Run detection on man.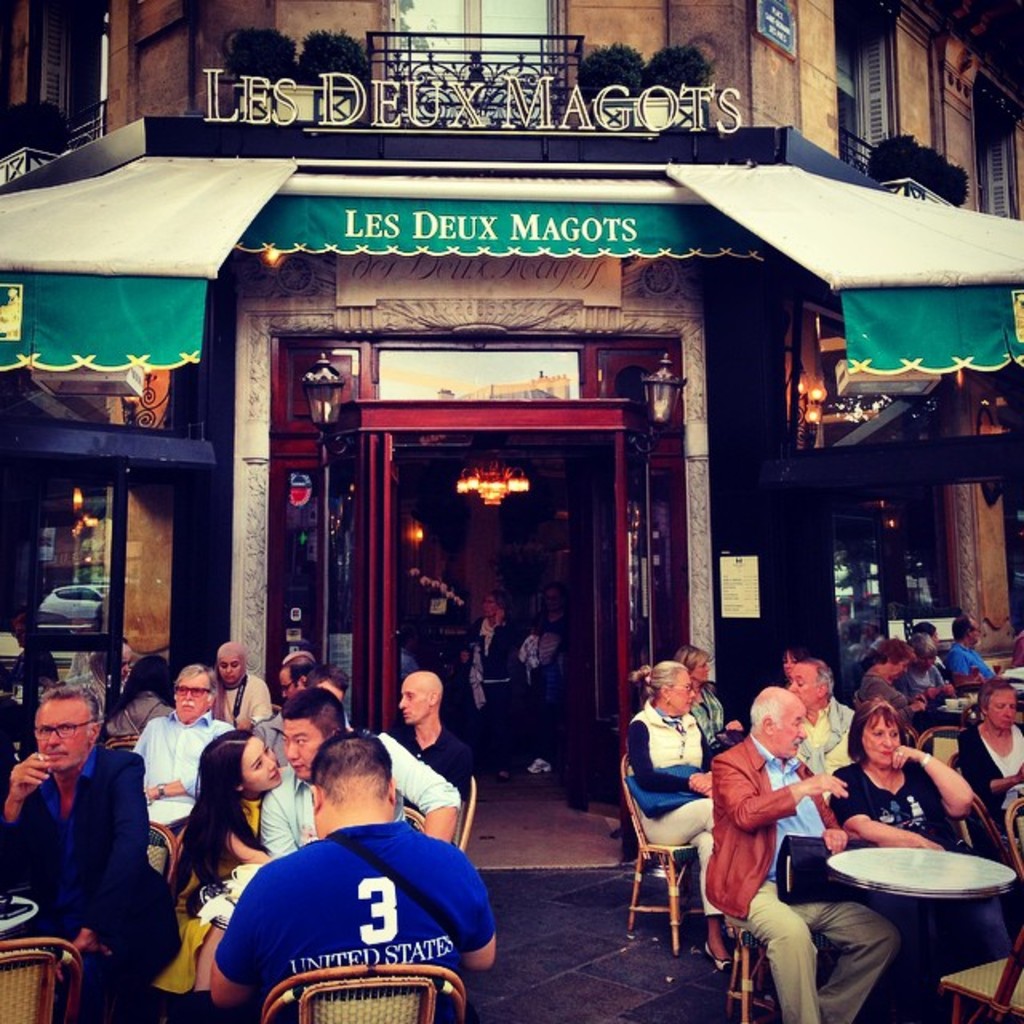
Result: (258,682,458,859).
